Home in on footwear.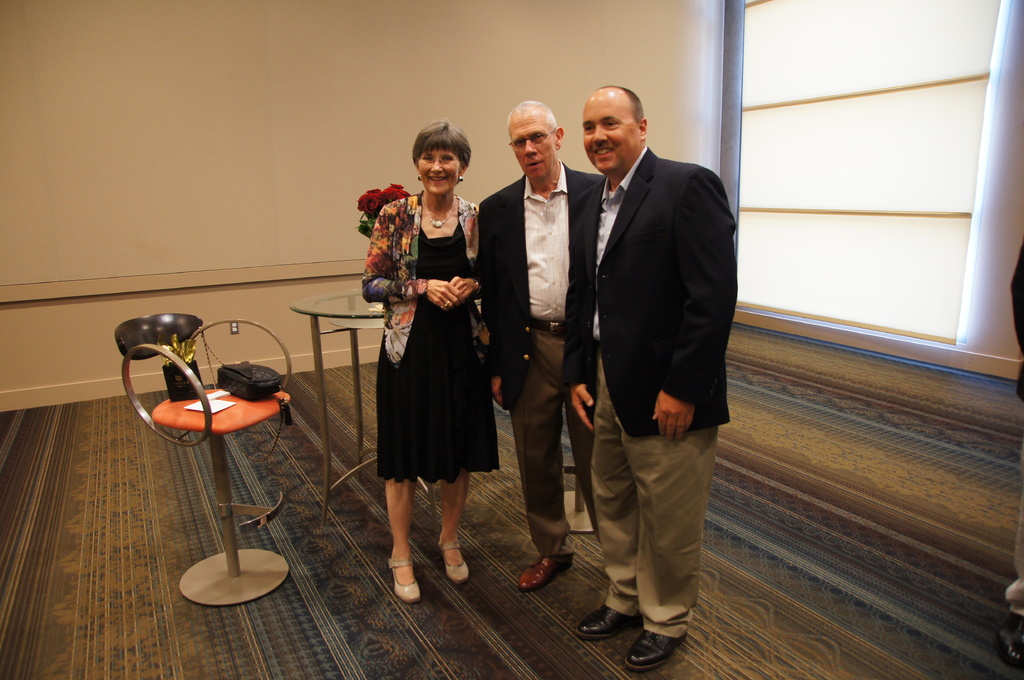
Homed in at 437:544:471:583.
